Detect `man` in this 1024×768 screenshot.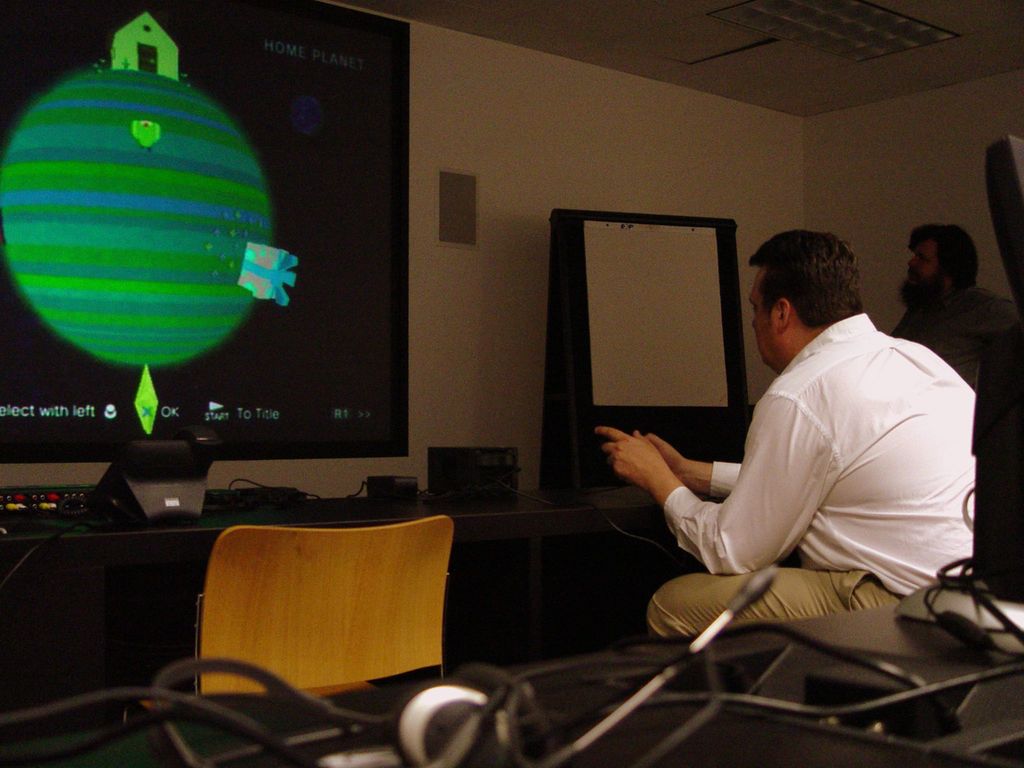
Detection: 627/219/984/651.
